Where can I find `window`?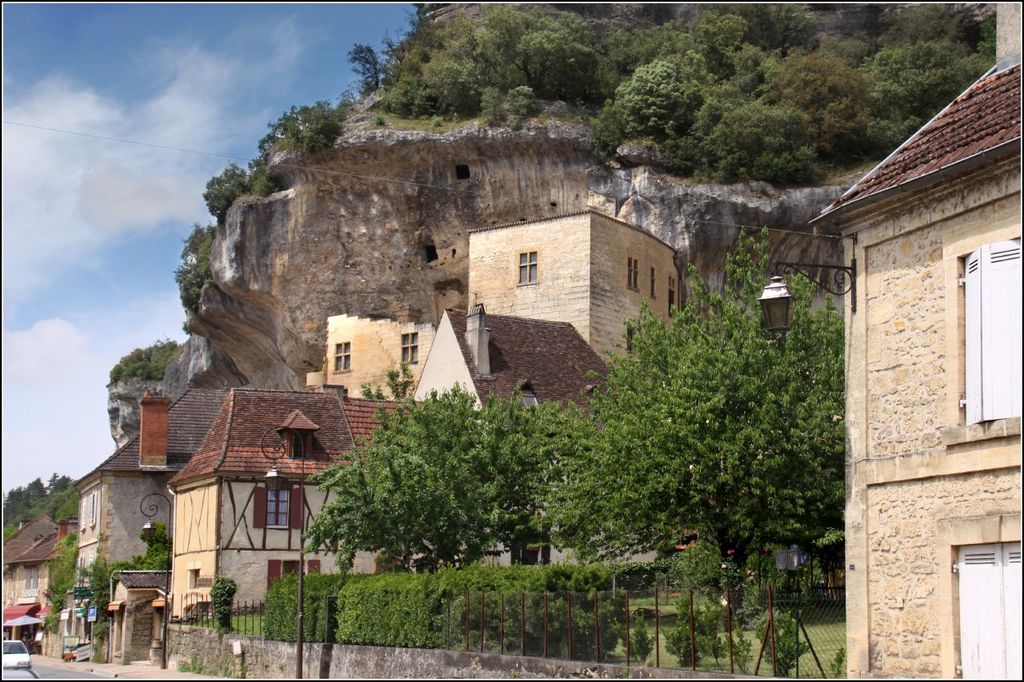
You can find it at box(938, 512, 1023, 677).
